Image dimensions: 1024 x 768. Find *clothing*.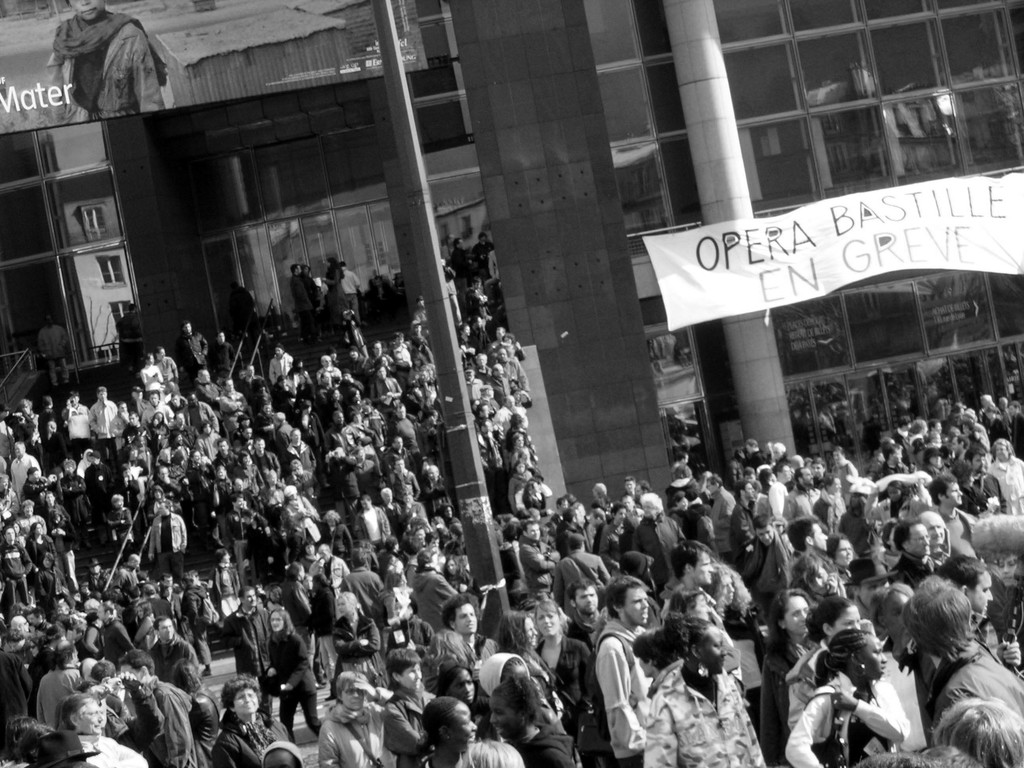
crop(312, 582, 334, 621).
